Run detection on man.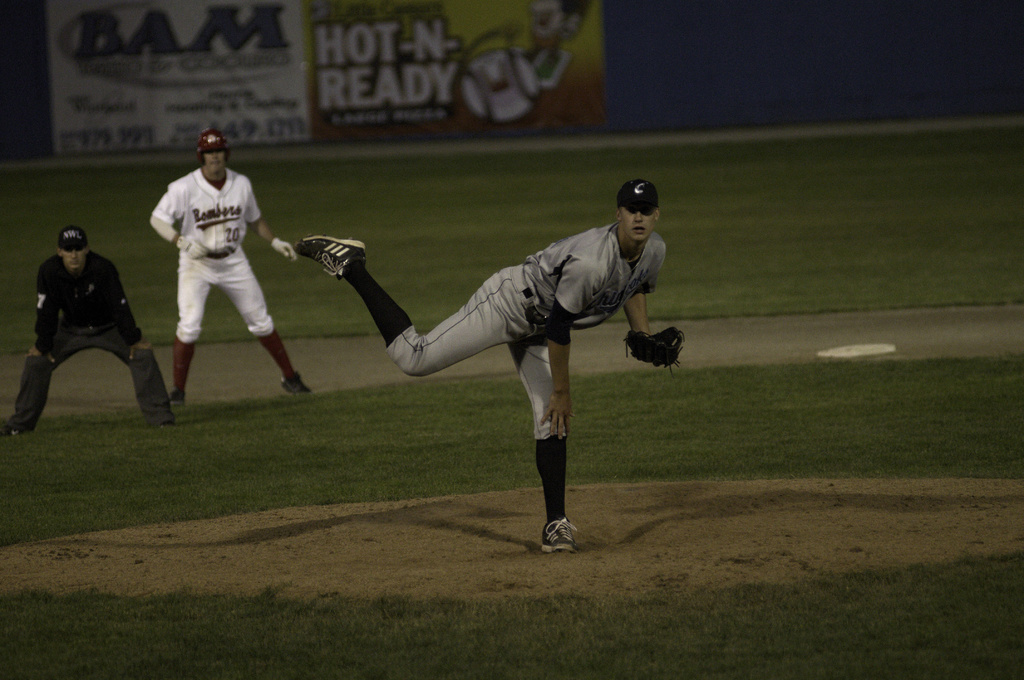
Result: (x1=291, y1=182, x2=668, y2=515).
